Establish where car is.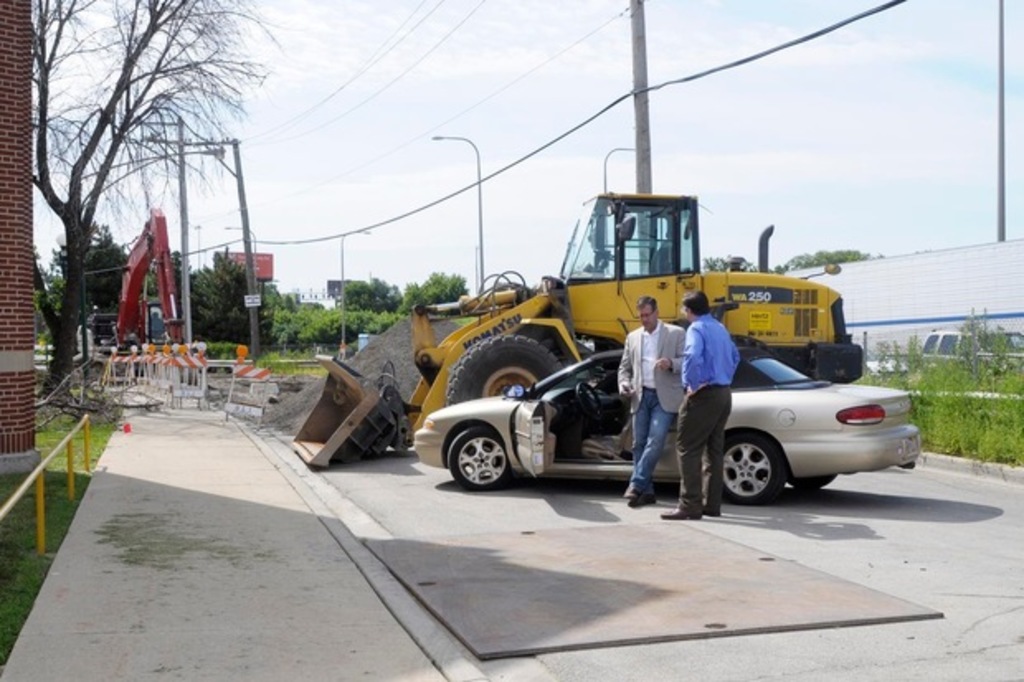
Established at {"left": 86, "top": 312, "right": 117, "bottom": 343}.
